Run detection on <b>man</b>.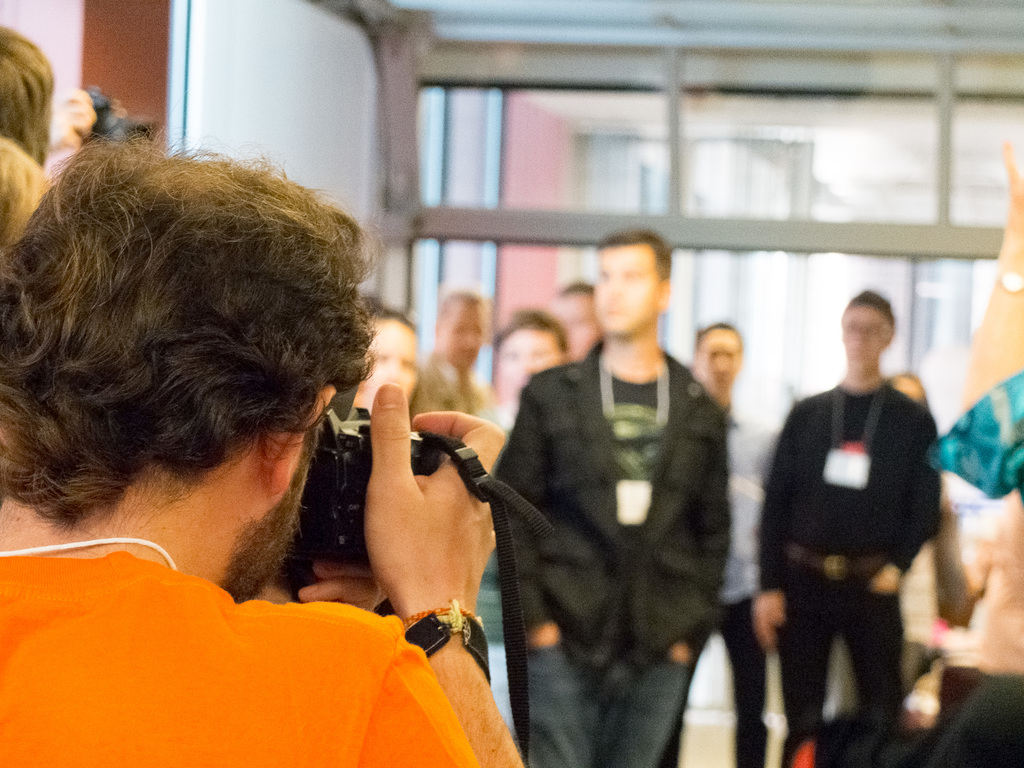
Result: left=650, top=326, right=787, bottom=765.
